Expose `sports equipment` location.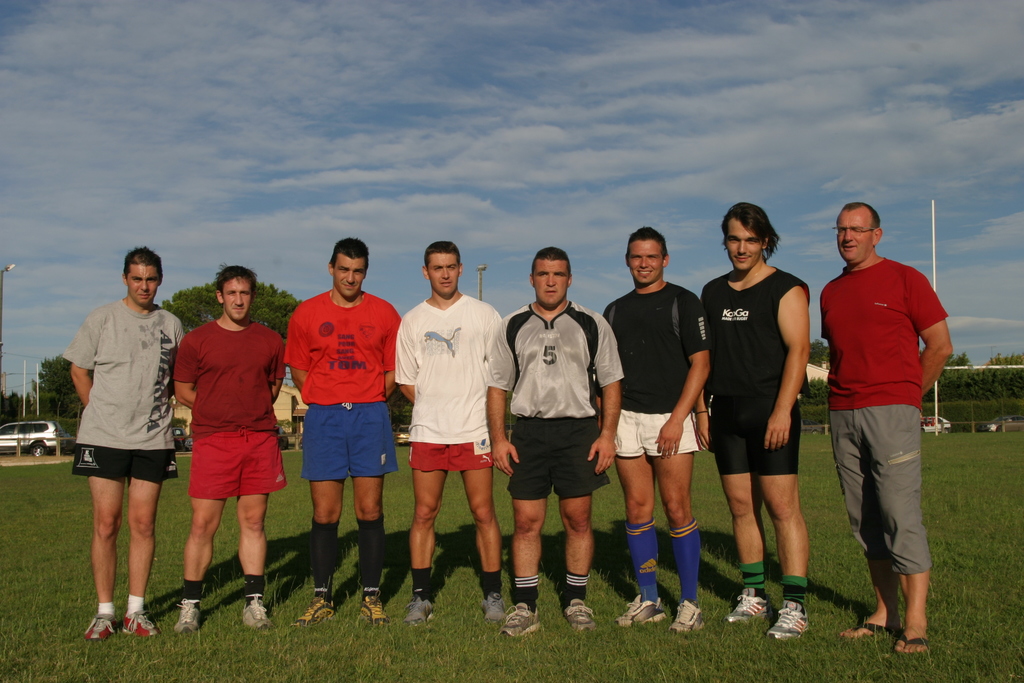
Exposed at bbox=(287, 597, 338, 628).
